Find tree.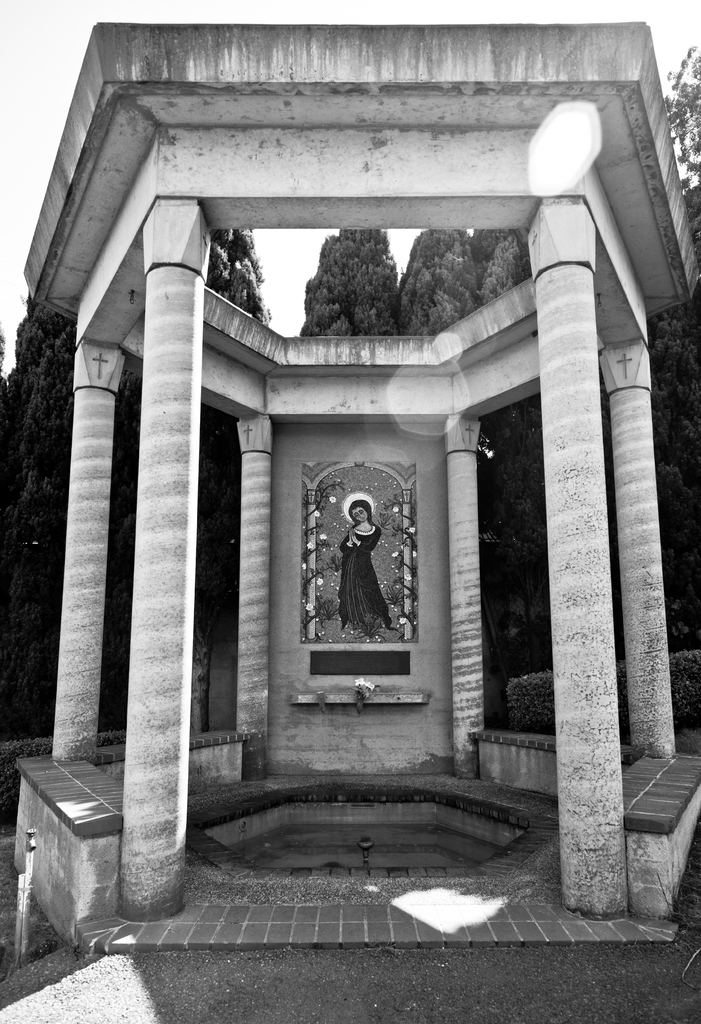
[left=289, top=204, right=411, bottom=332].
